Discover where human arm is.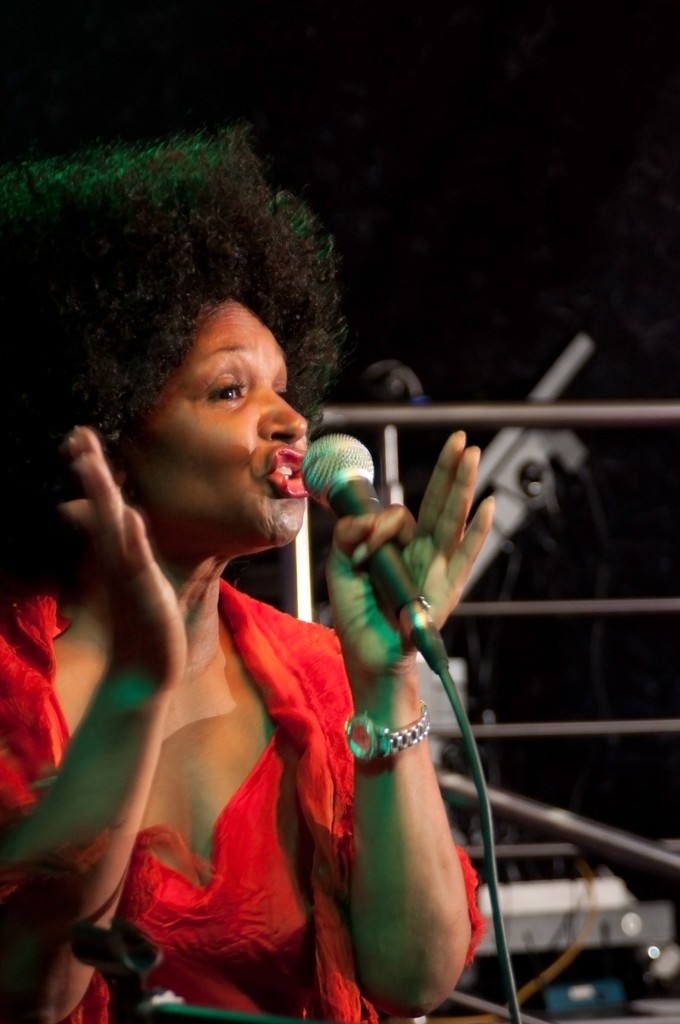
Discovered at locate(28, 402, 197, 985).
